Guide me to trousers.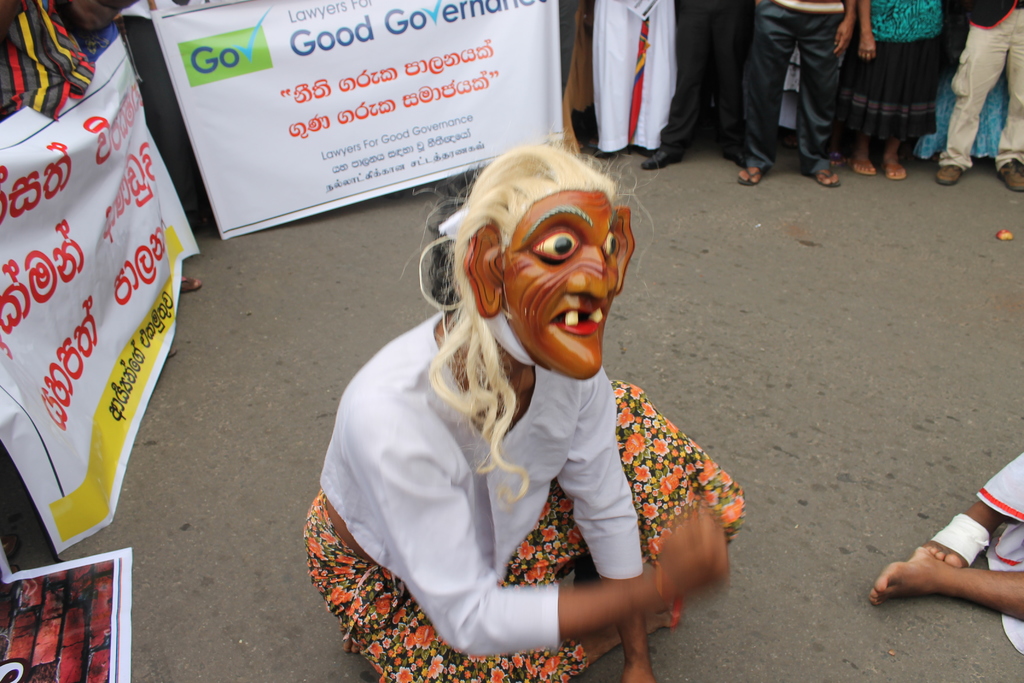
Guidance: {"left": 932, "top": 6, "right": 1023, "bottom": 174}.
